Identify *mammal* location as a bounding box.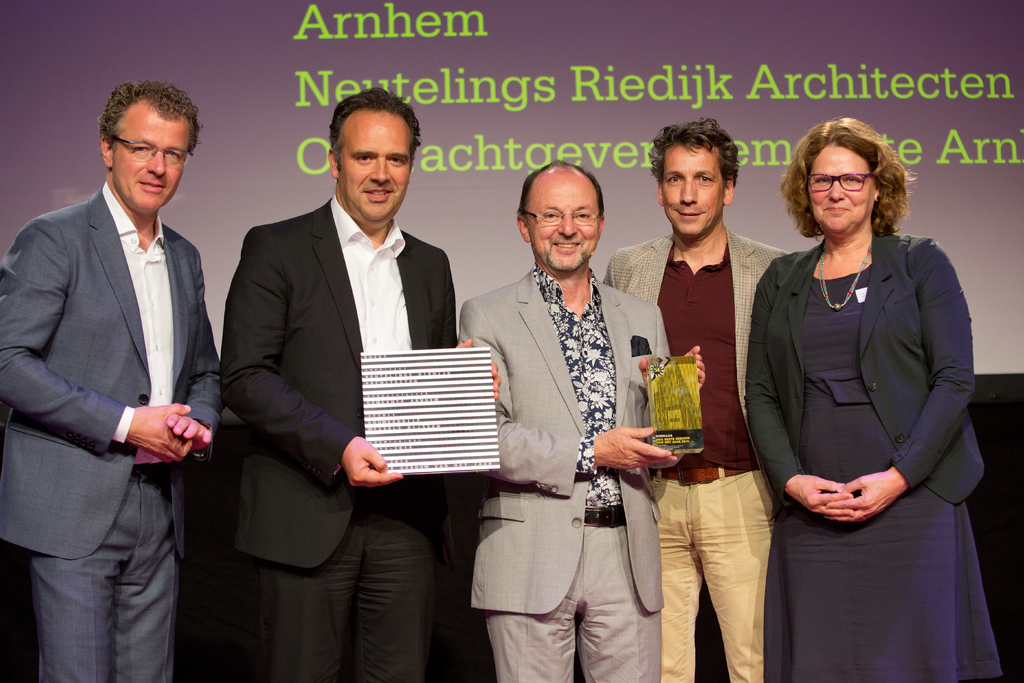
bbox(740, 115, 1006, 682).
